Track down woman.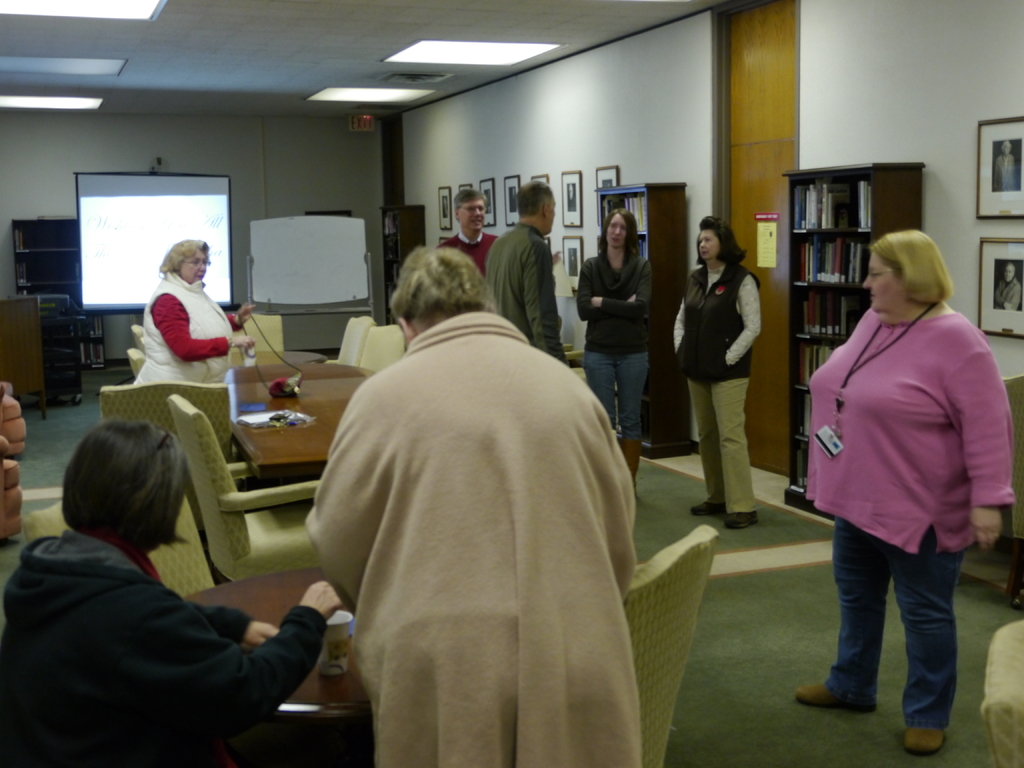
Tracked to (0,420,344,767).
